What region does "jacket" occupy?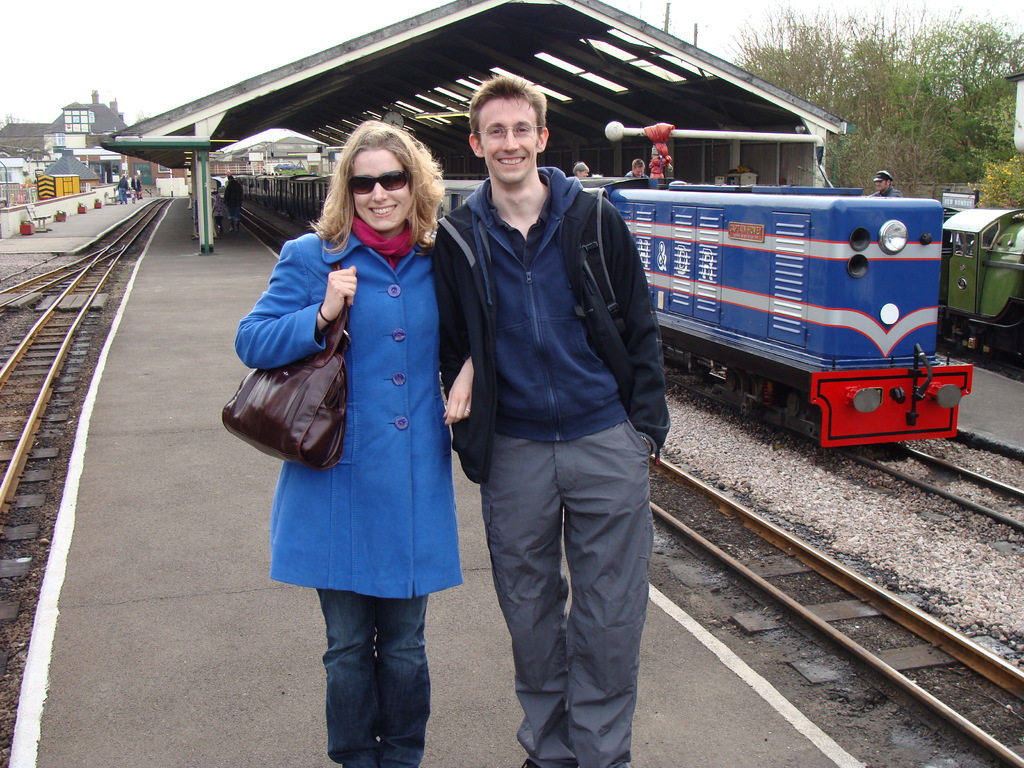
bbox=(444, 103, 643, 483).
